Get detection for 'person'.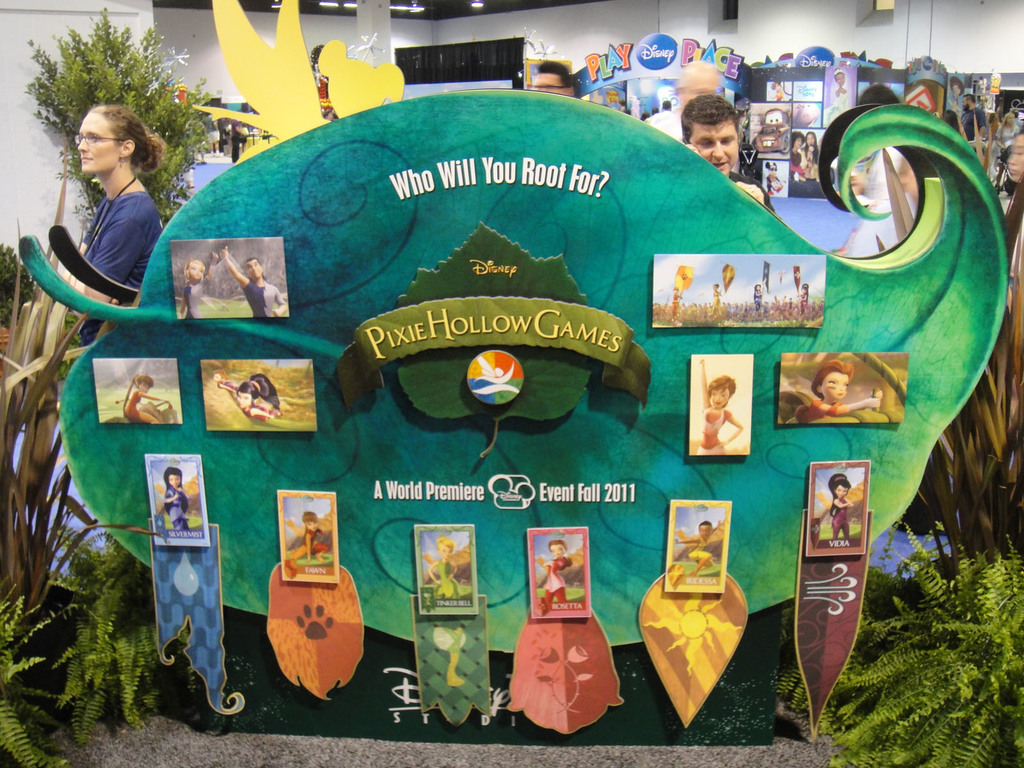
Detection: {"x1": 236, "y1": 372, "x2": 294, "y2": 419}.
